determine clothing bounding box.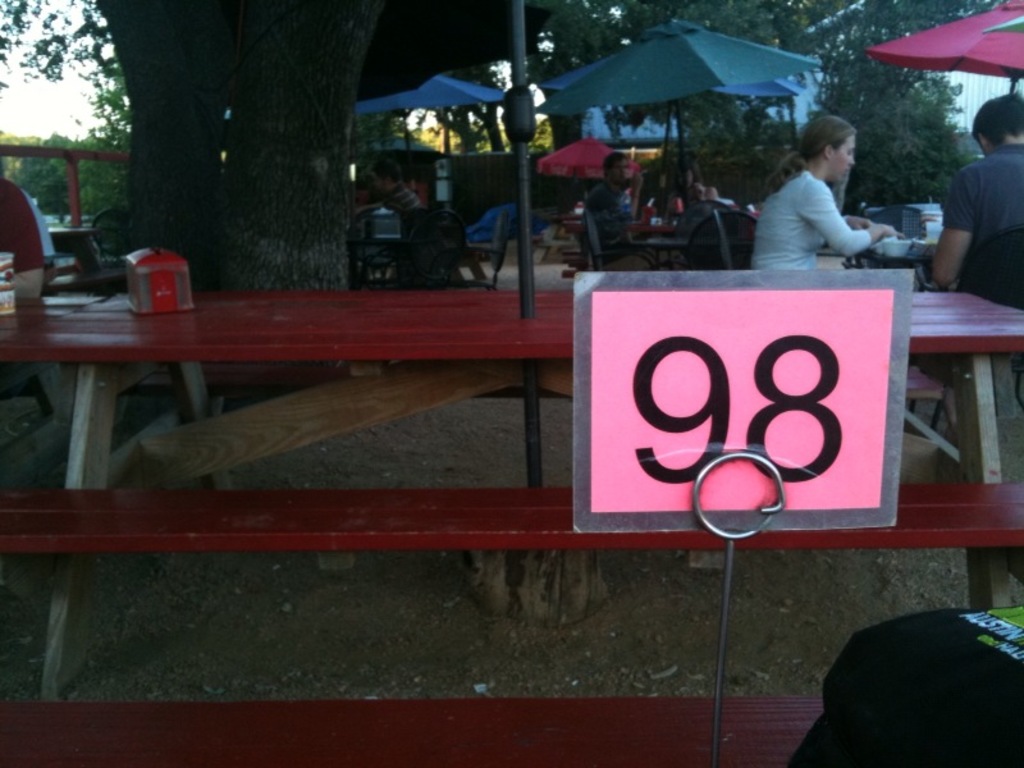
Determined: <box>378,184,435,236</box>.
